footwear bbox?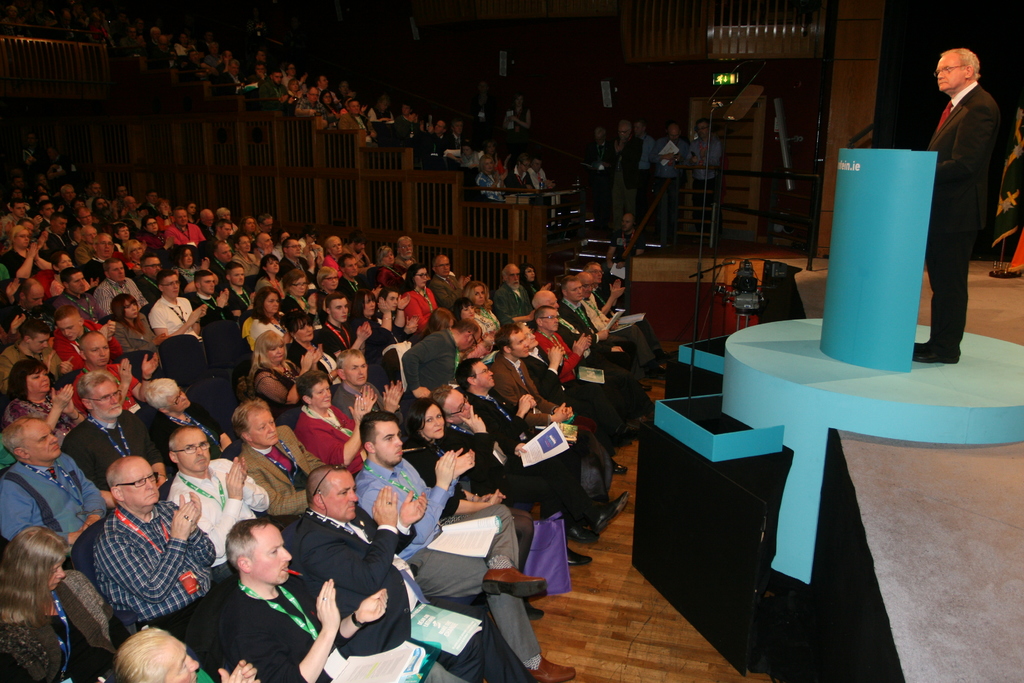
detection(644, 392, 657, 408)
